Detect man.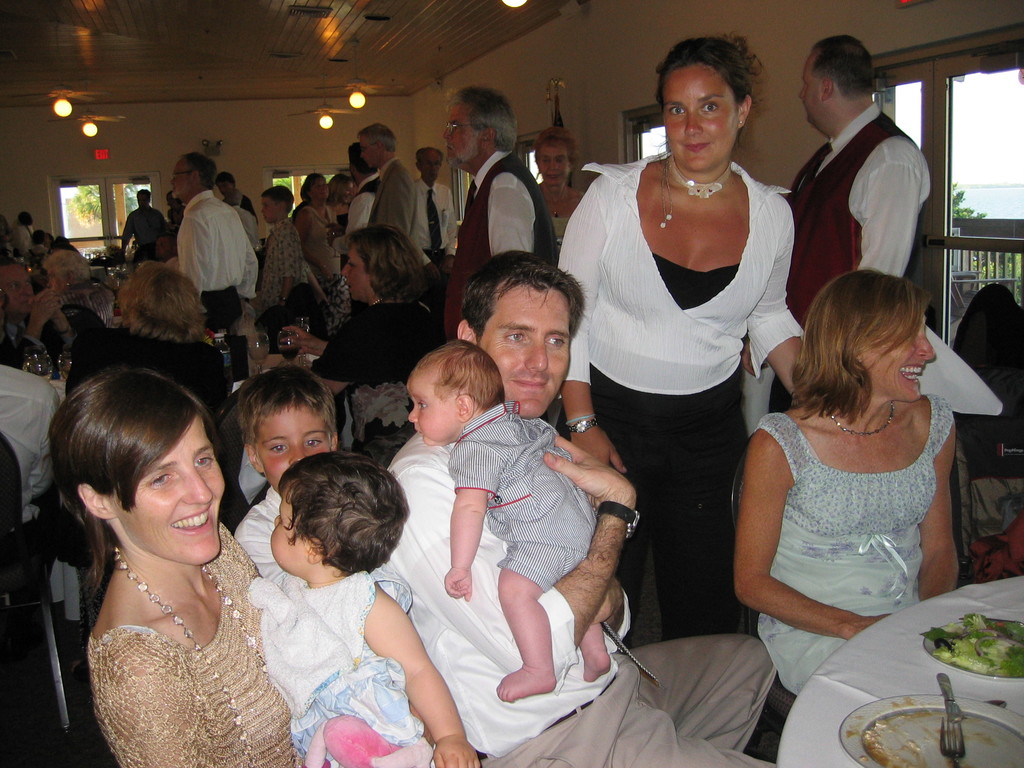
Detected at select_region(0, 260, 80, 379).
